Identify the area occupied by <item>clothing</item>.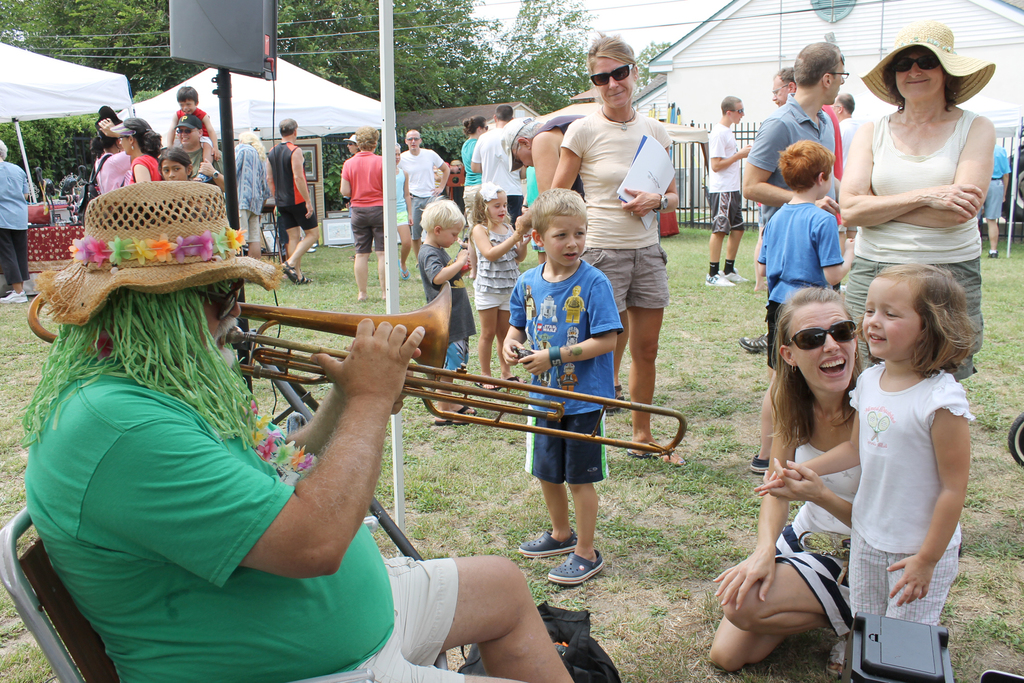
Area: select_region(174, 104, 212, 146).
